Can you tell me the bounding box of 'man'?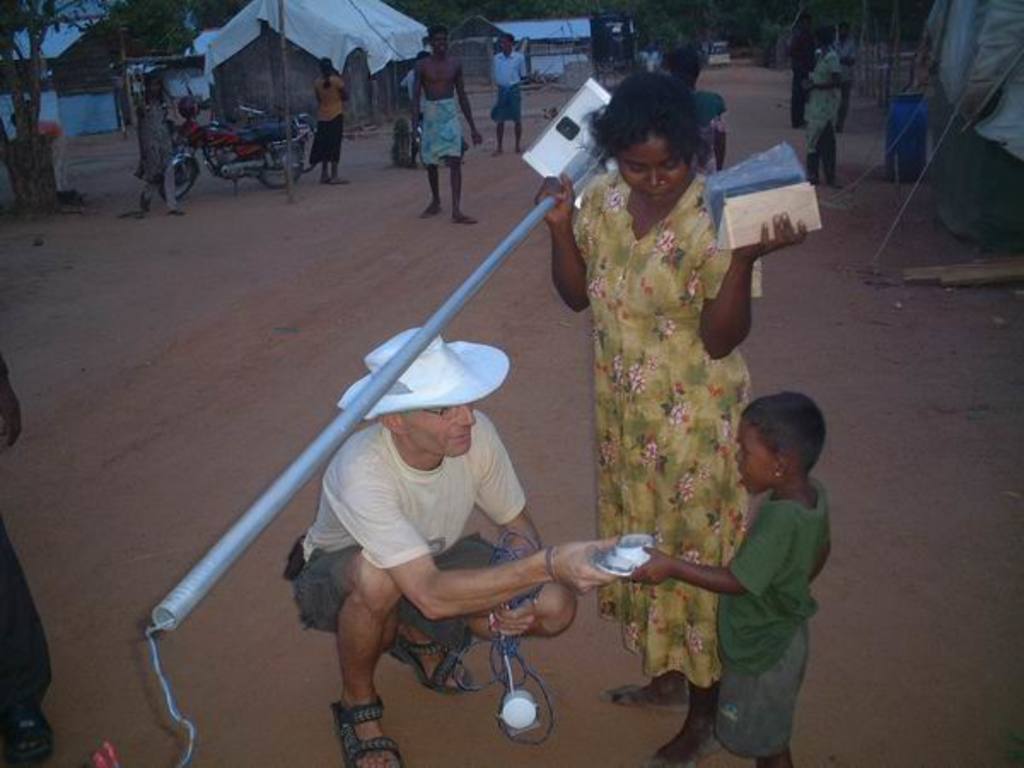
x1=270, y1=346, x2=616, y2=741.
